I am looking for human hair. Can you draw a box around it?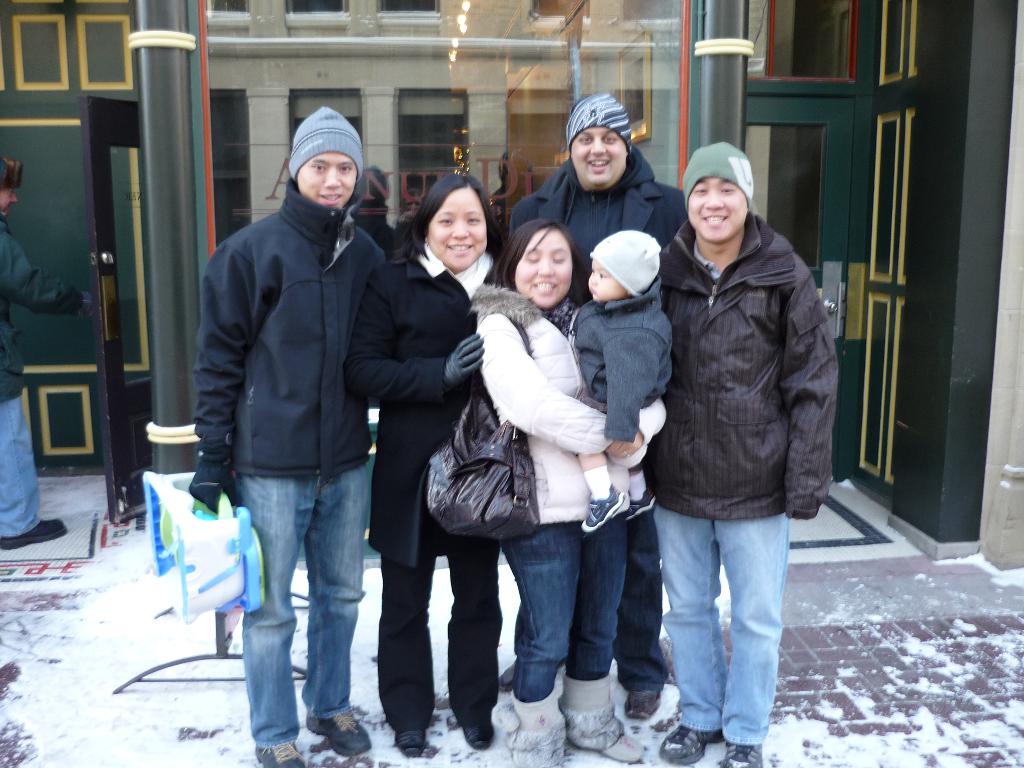
Sure, the bounding box is l=405, t=172, r=495, b=275.
